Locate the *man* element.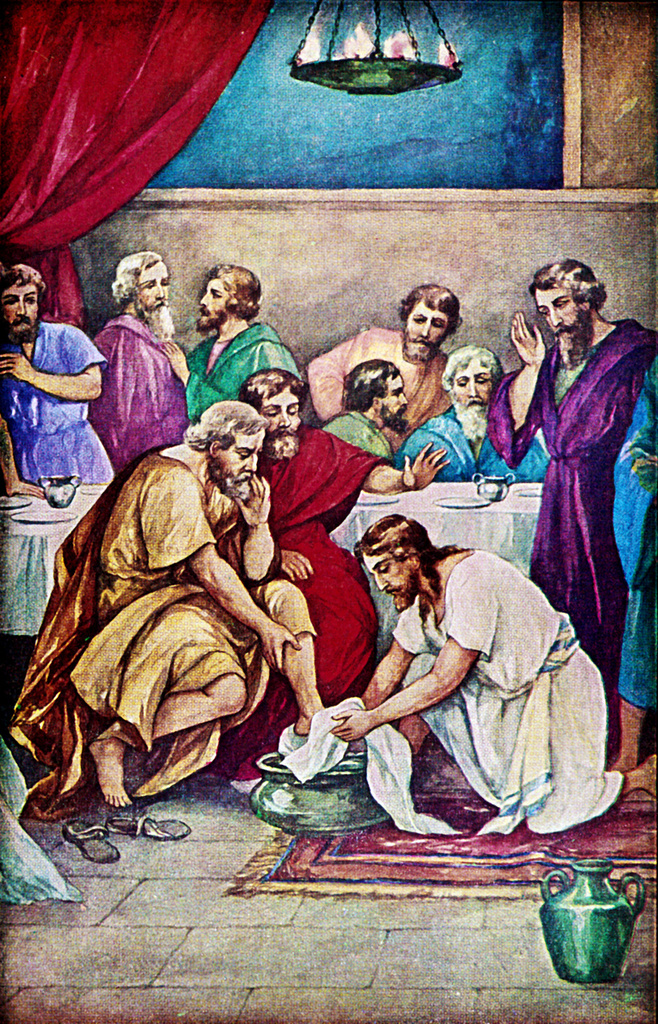
Element bbox: {"left": 487, "top": 253, "right": 657, "bottom": 753}.
